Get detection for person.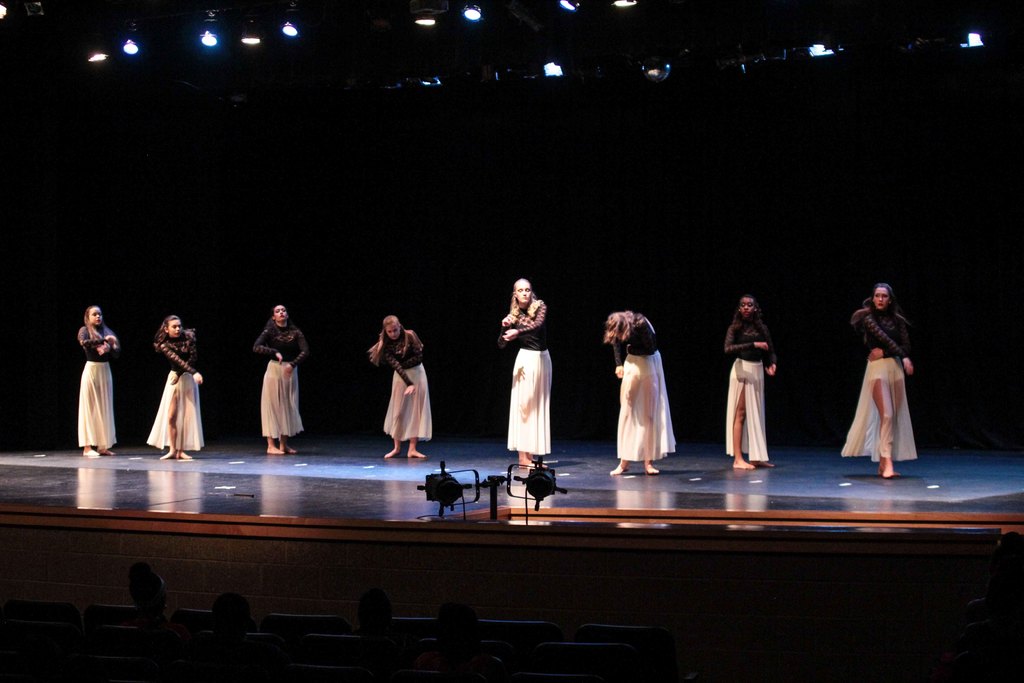
Detection: bbox=(255, 300, 304, 454).
